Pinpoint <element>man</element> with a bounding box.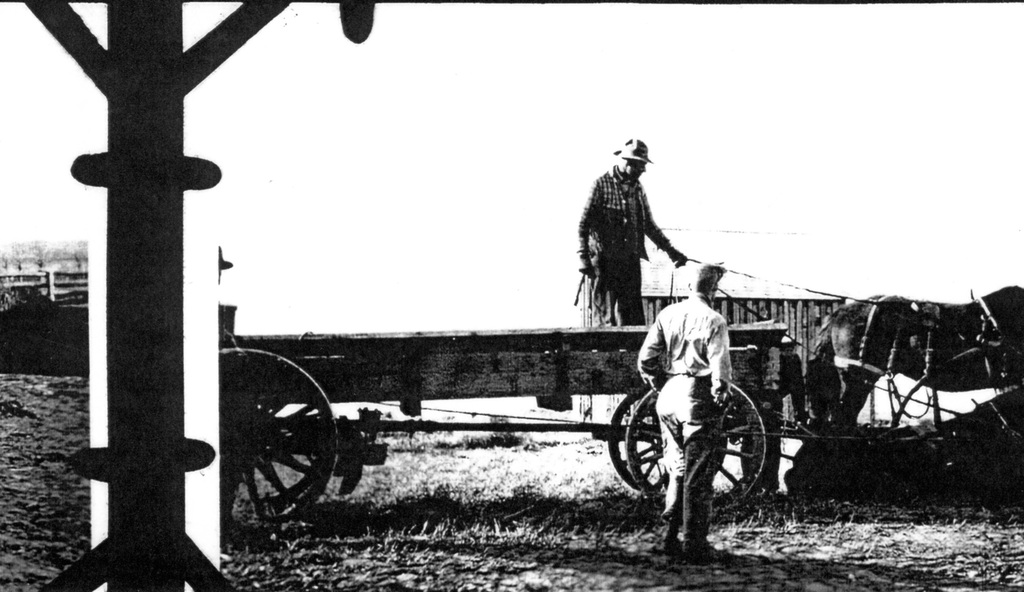
crop(584, 142, 696, 335).
